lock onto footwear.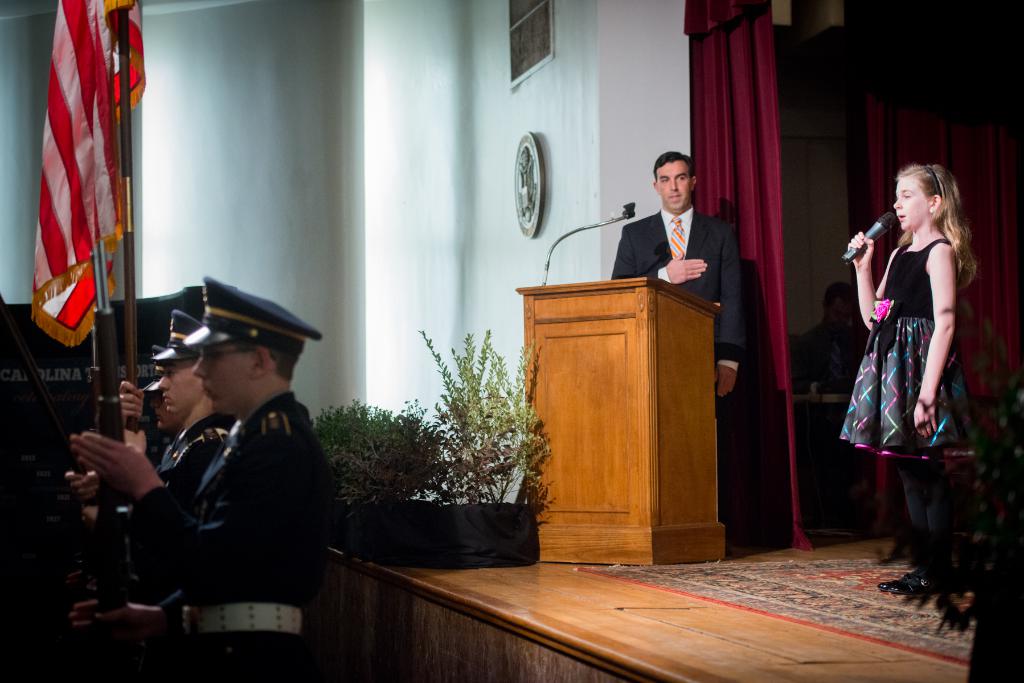
Locked: box=[884, 575, 948, 602].
